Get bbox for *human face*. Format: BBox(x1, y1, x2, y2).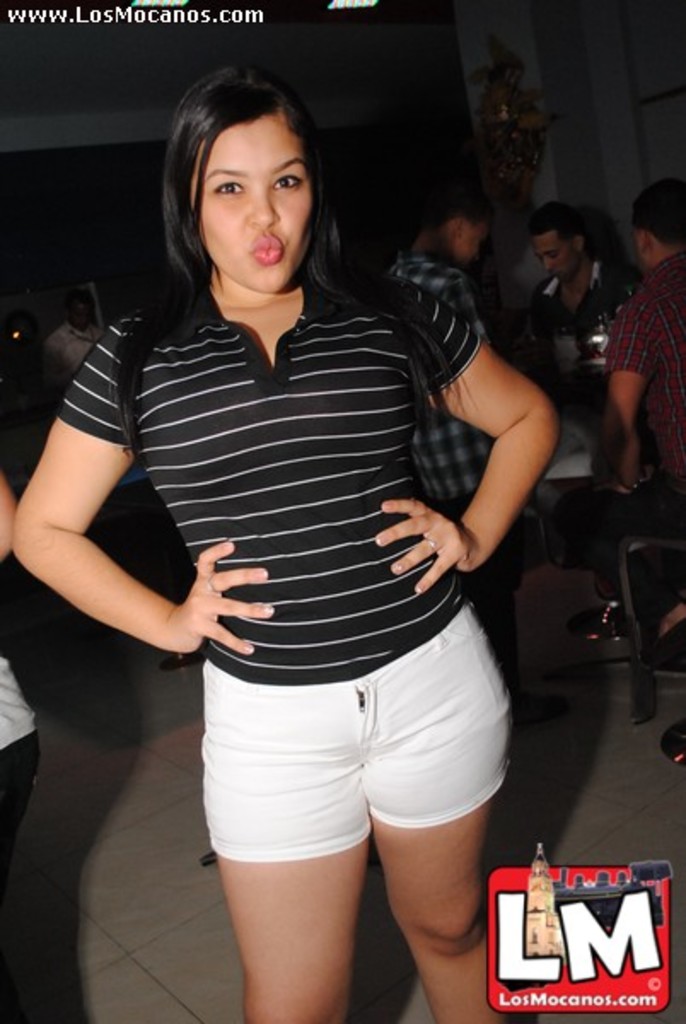
BBox(449, 227, 486, 265).
